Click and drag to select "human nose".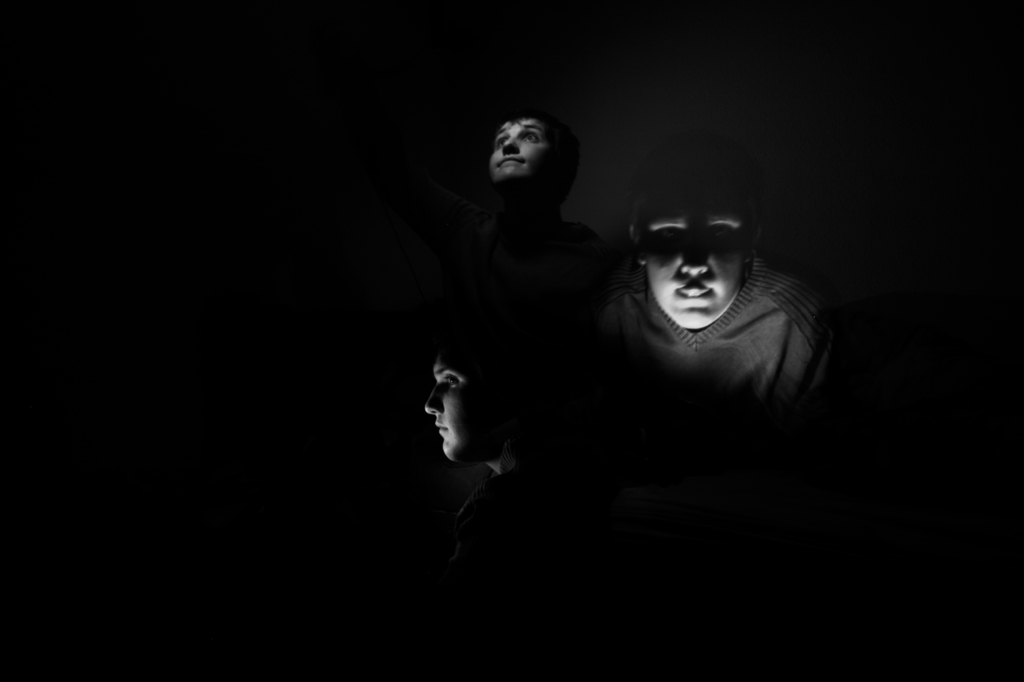
Selection: [x1=680, y1=241, x2=709, y2=277].
